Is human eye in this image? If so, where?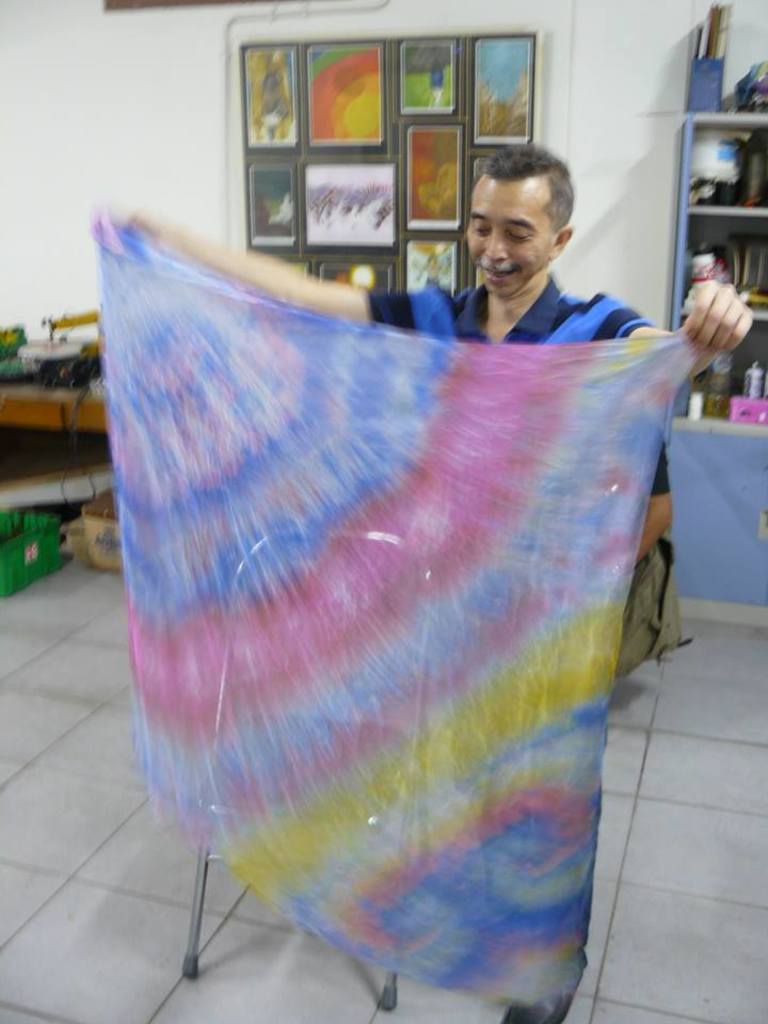
Yes, at bbox(465, 220, 492, 238).
